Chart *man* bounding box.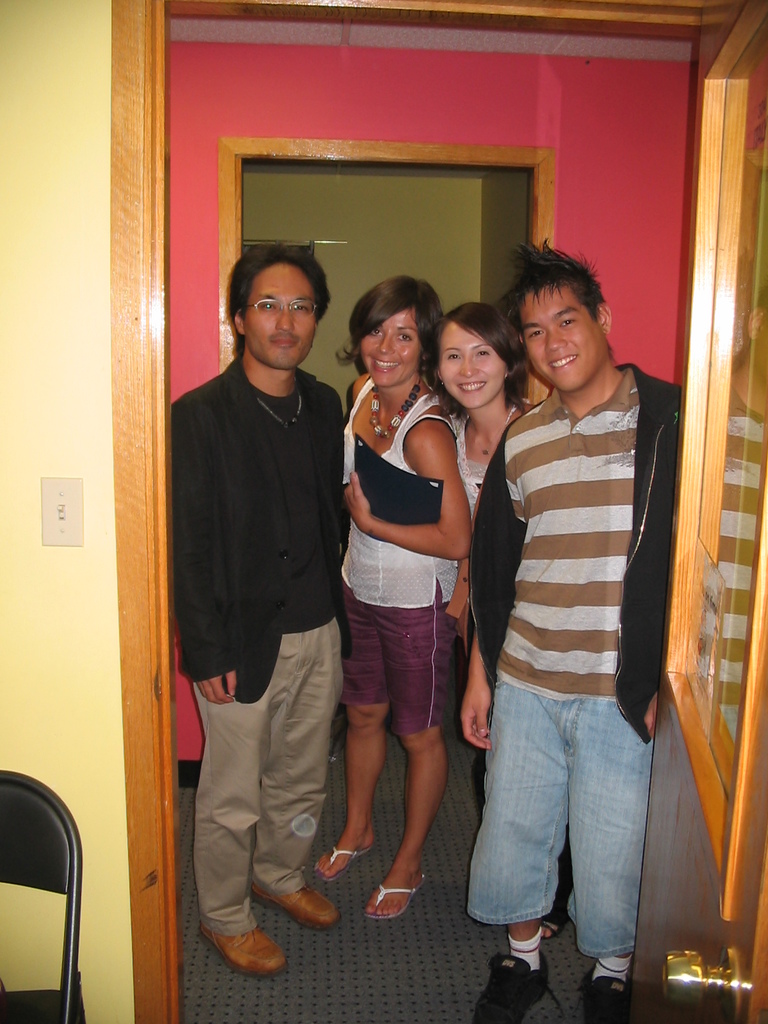
Charted: l=458, t=239, r=686, b=1023.
